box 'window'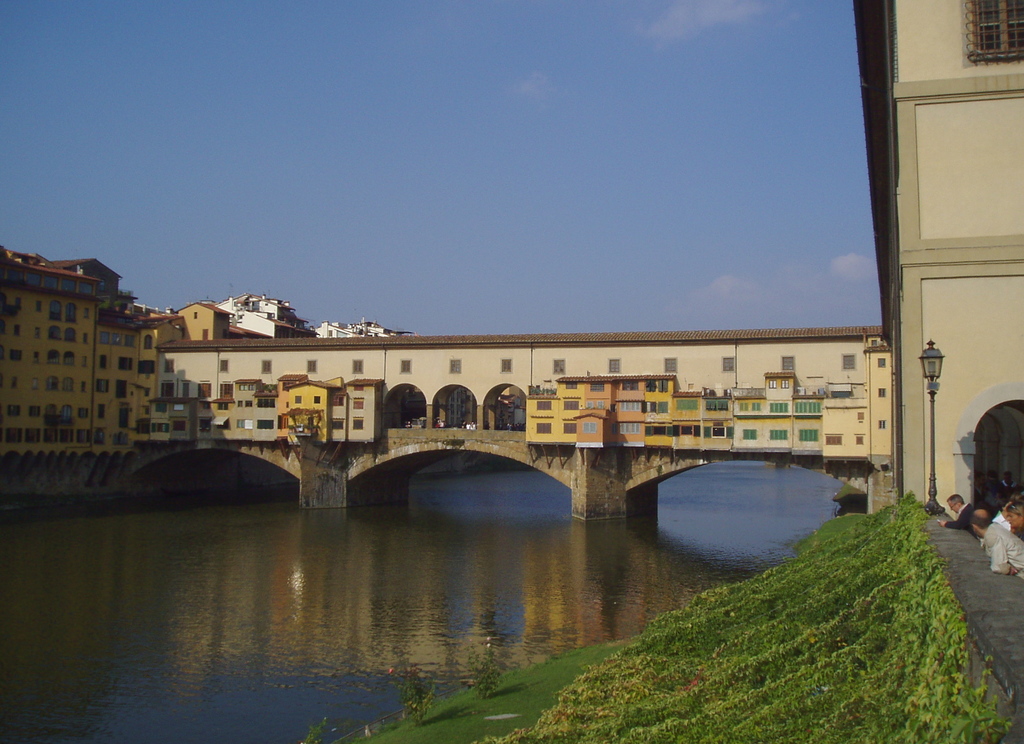
Rect(620, 402, 640, 410)
